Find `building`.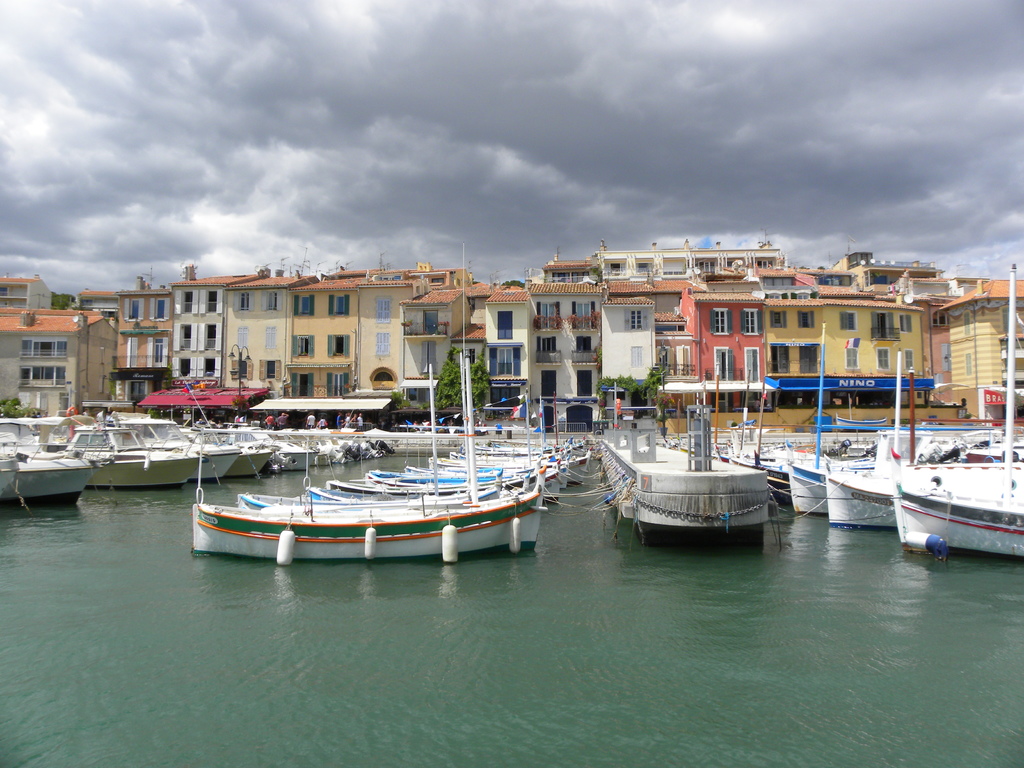
region(0, 316, 116, 417).
